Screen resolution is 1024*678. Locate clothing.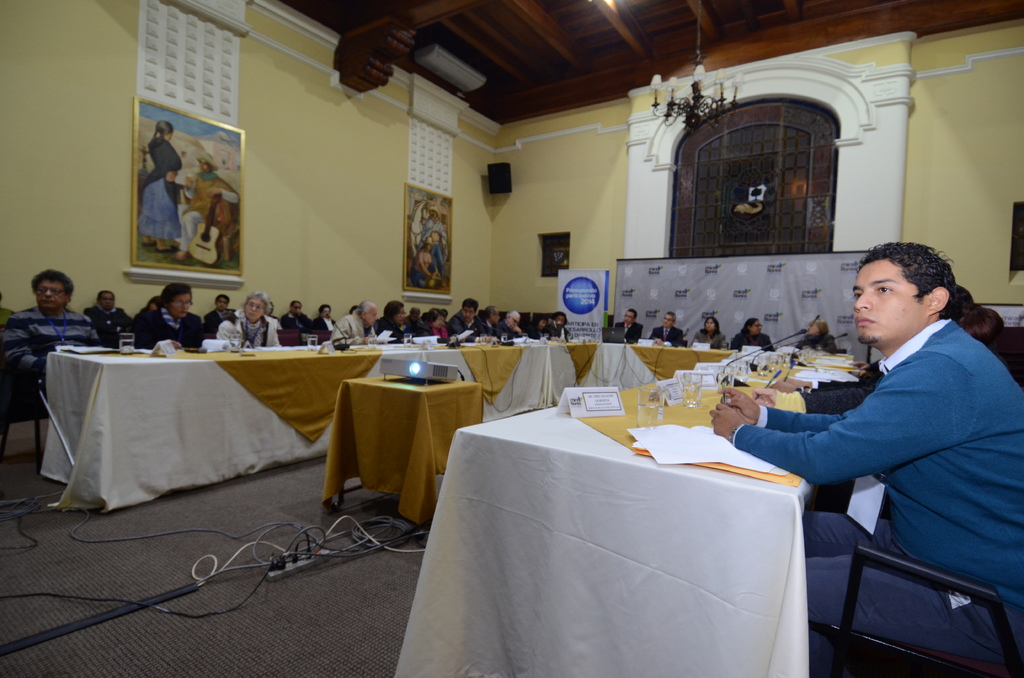
(left=727, top=319, right=1023, bottom=677).
